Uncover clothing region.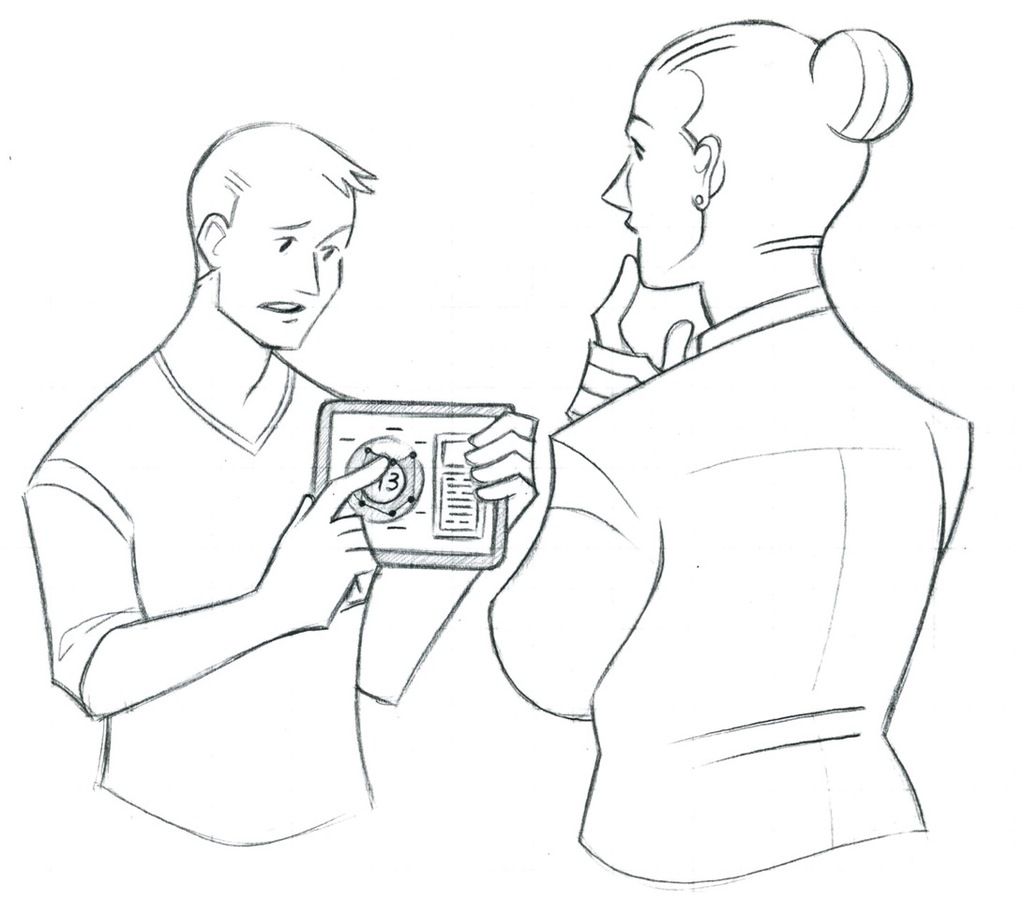
Uncovered: 42, 229, 465, 829.
